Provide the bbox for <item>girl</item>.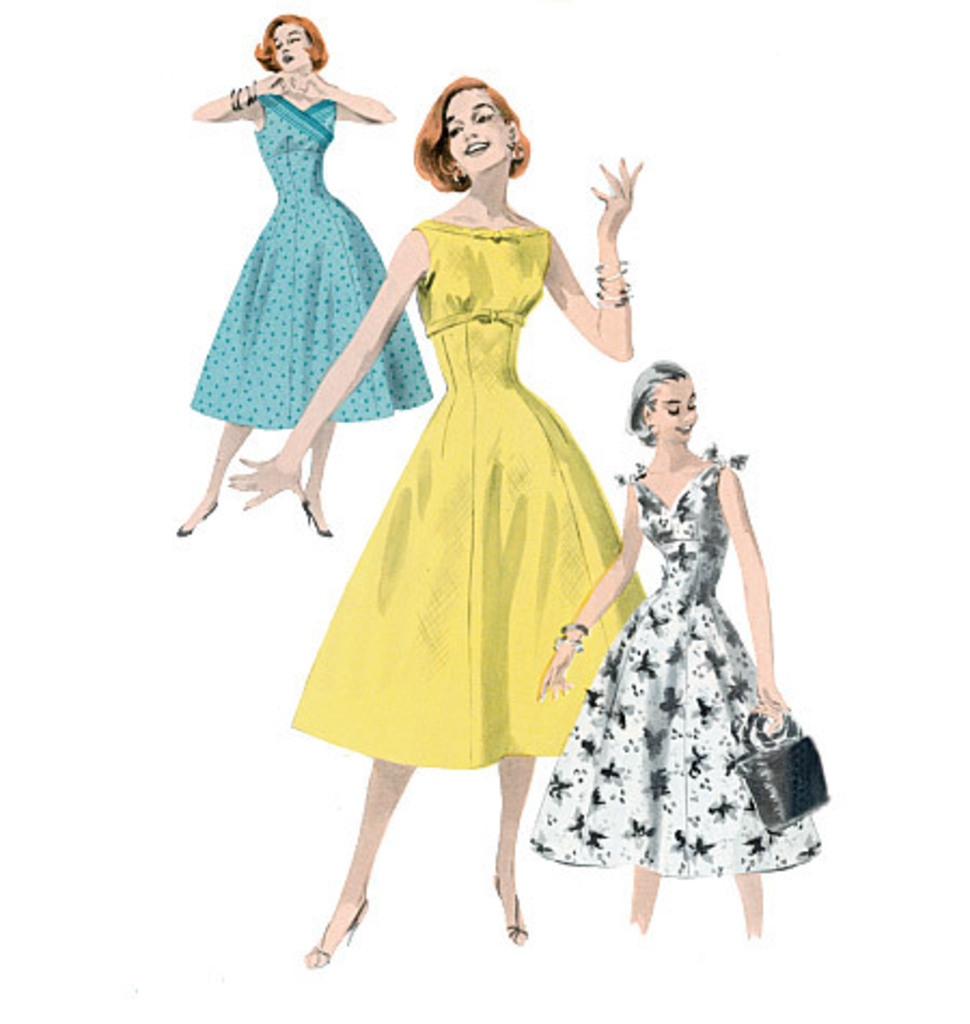
{"left": 524, "top": 354, "right": 832, "bottom": 931}.
